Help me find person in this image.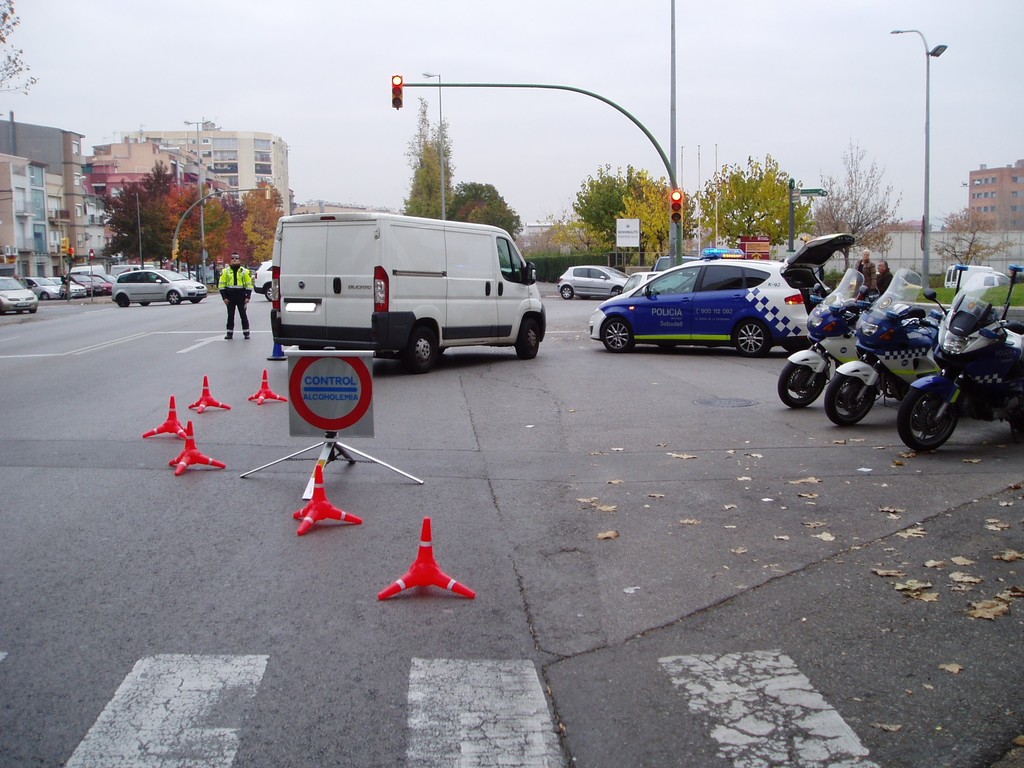
Found it: x1=850, y1=244, x2=878, y2=303.
